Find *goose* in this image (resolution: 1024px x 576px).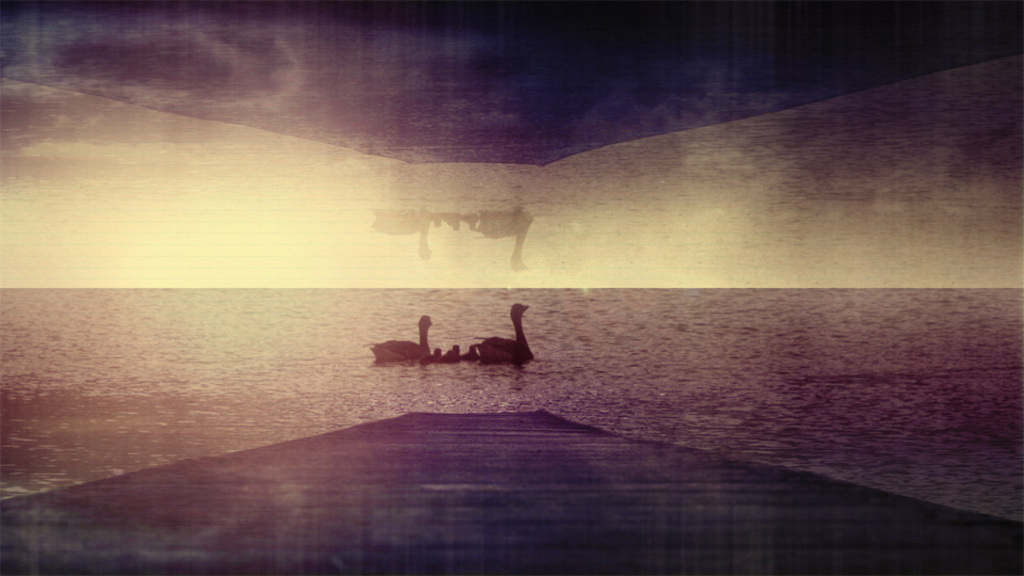
(left=446, top=338, right=461, bottom=365).
